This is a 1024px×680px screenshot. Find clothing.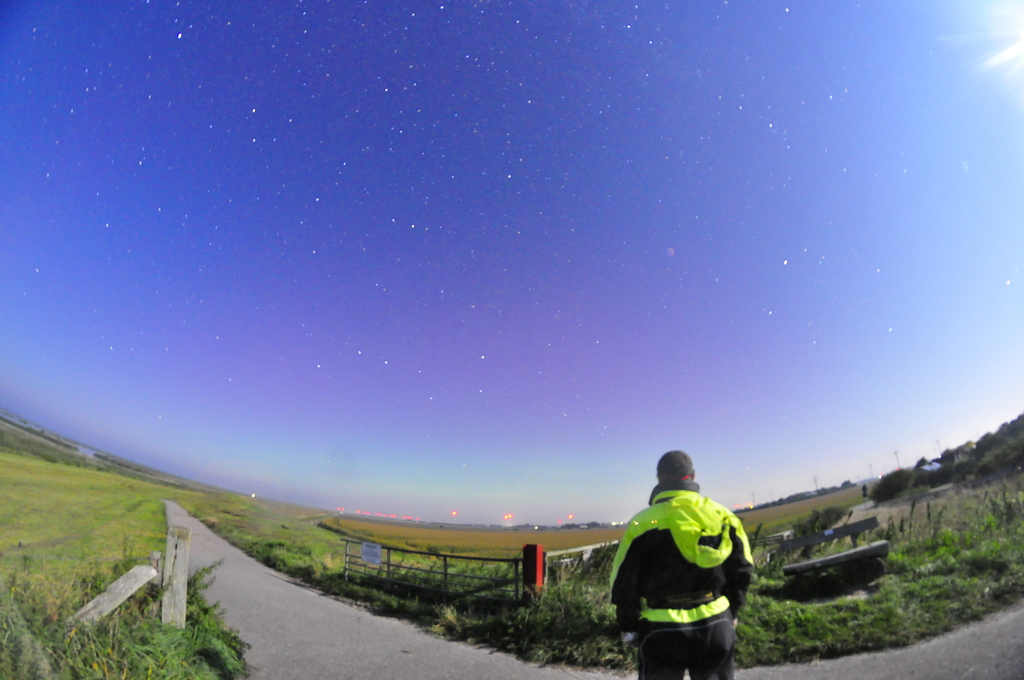
Bounding box: {"left": 612, "top": 490, "right": 758, "bottom": 679}.
